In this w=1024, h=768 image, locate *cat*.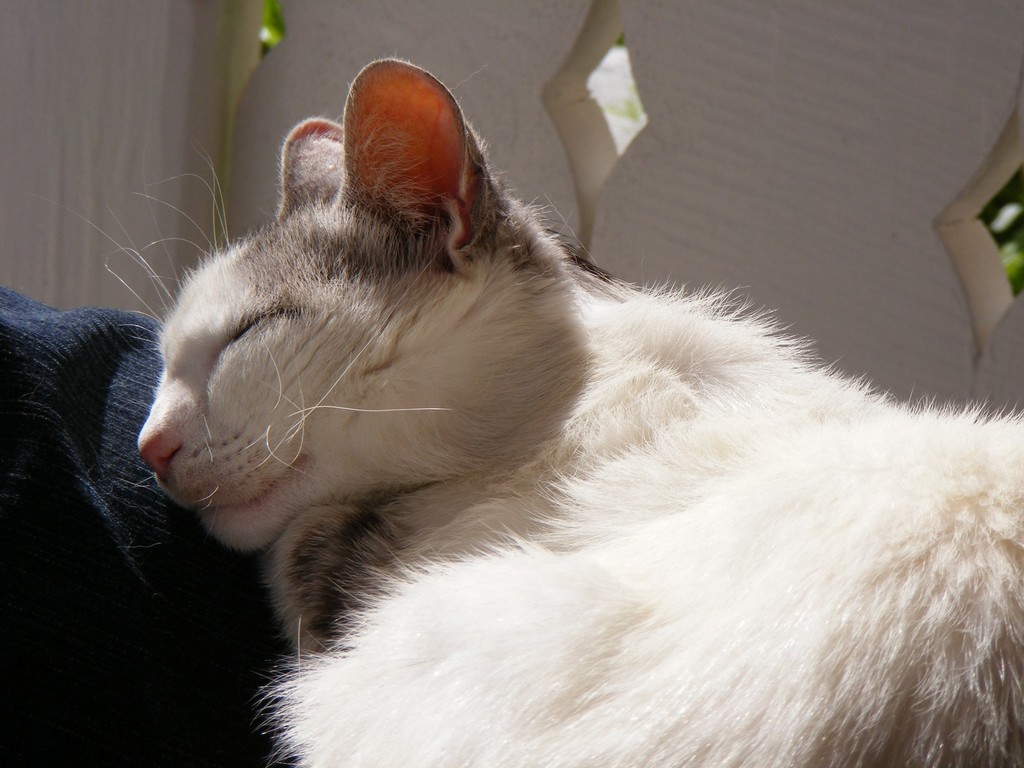
Bounding box: [x1=86, y1=56, x2=1023, y2=767].
